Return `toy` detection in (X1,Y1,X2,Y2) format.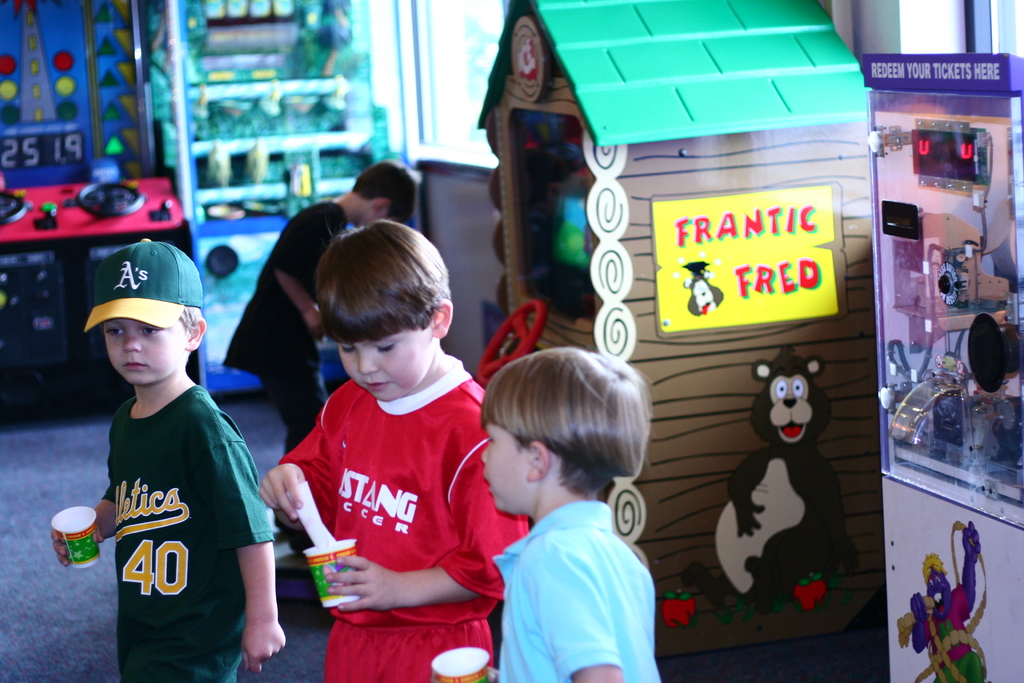
(659,344,863,633).
